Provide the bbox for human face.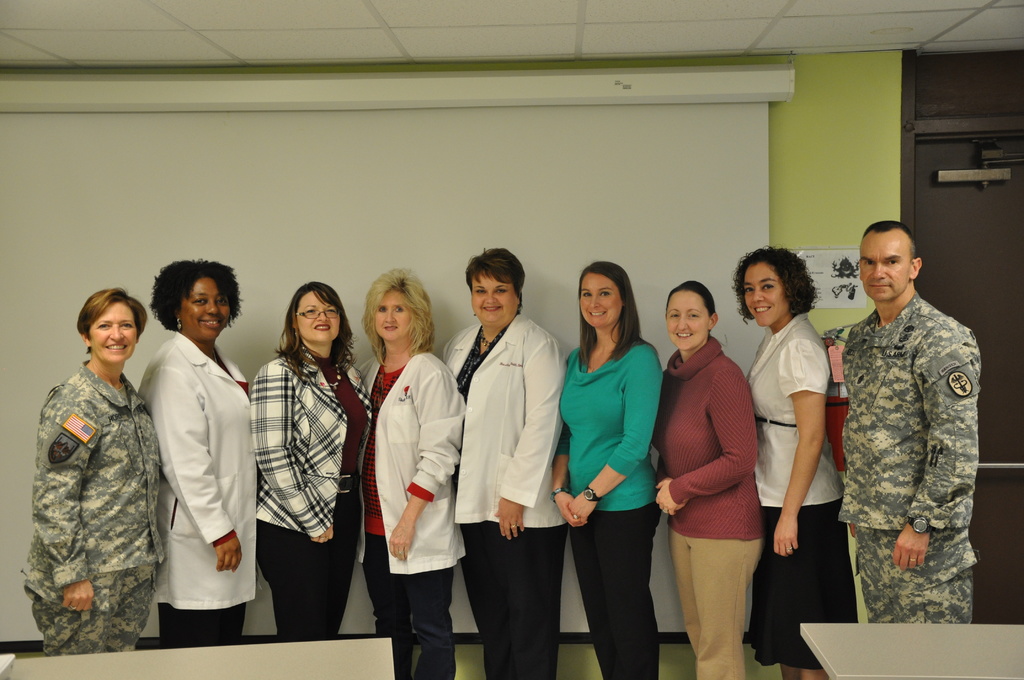
select_region(747, 263, 785, 325).
